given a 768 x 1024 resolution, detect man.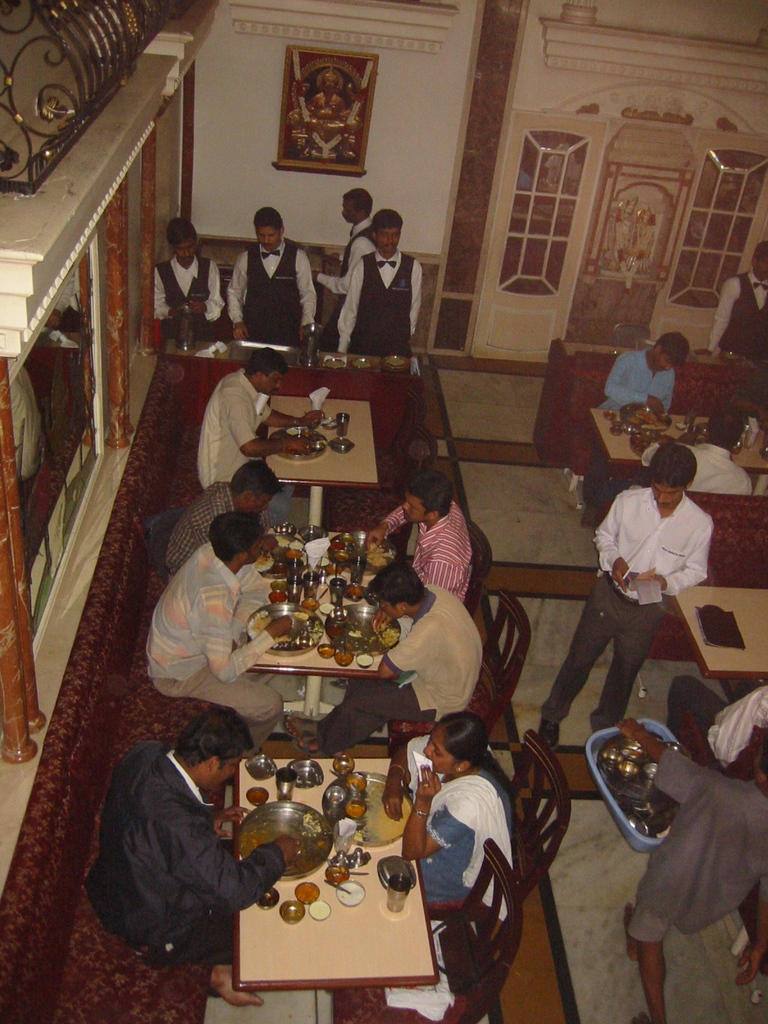
select_region(607, 724, 767, 1021).
